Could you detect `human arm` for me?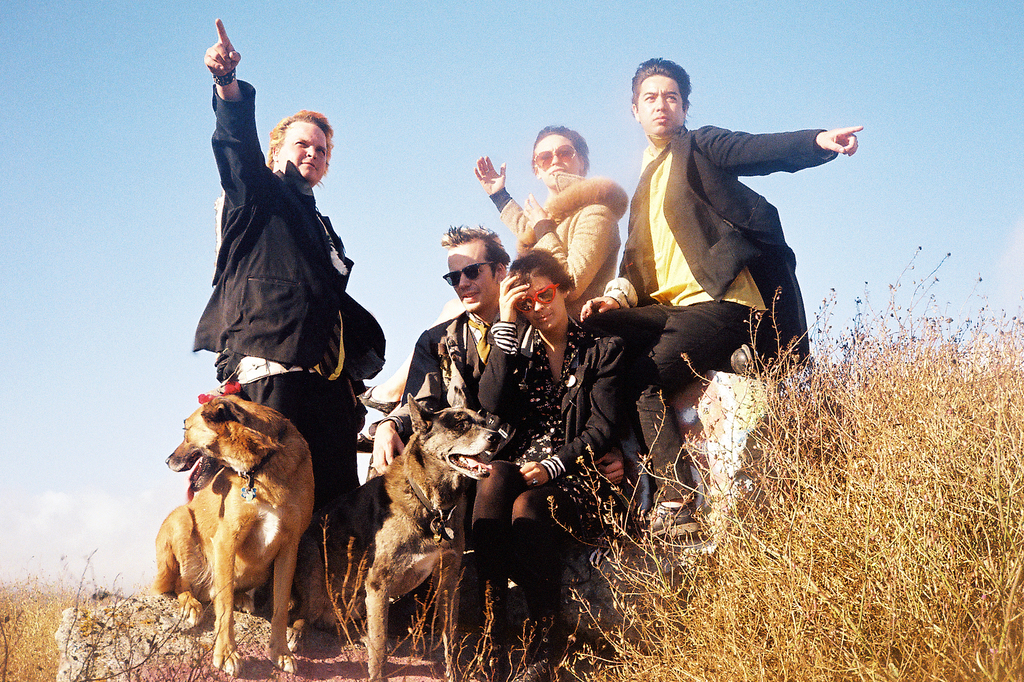
Detection result: crop(209, 19, 268, 221).
